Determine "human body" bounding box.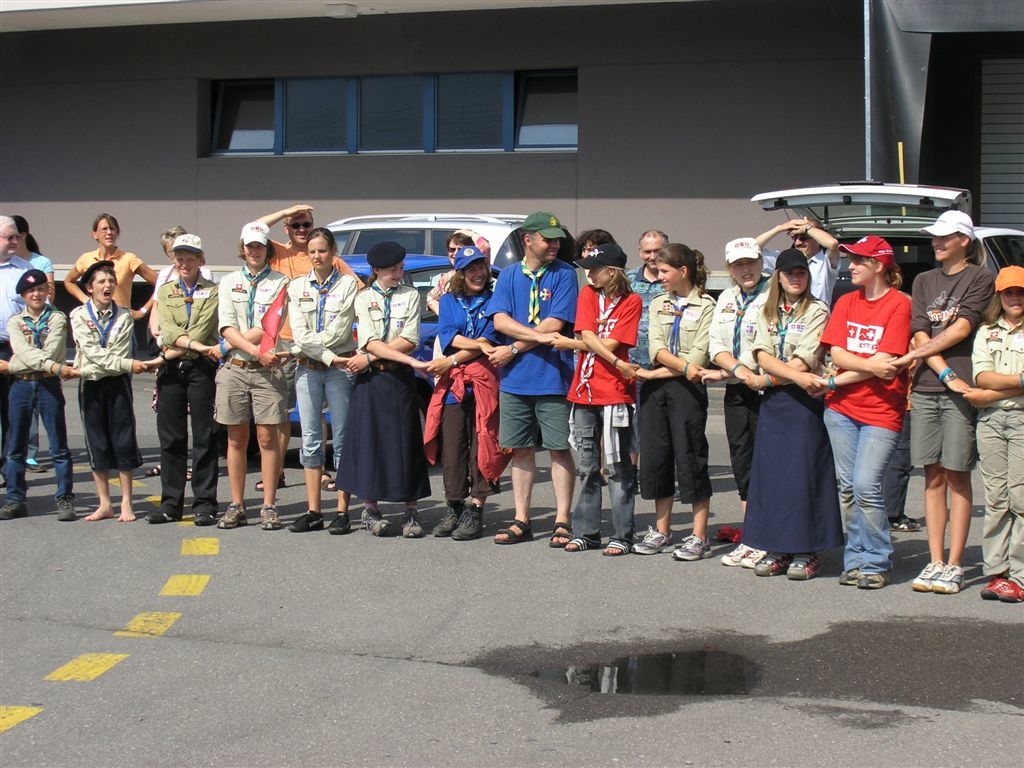
Determined: {"x1": 328, "y1": 237, "x2": 437, "y2": 536}.
